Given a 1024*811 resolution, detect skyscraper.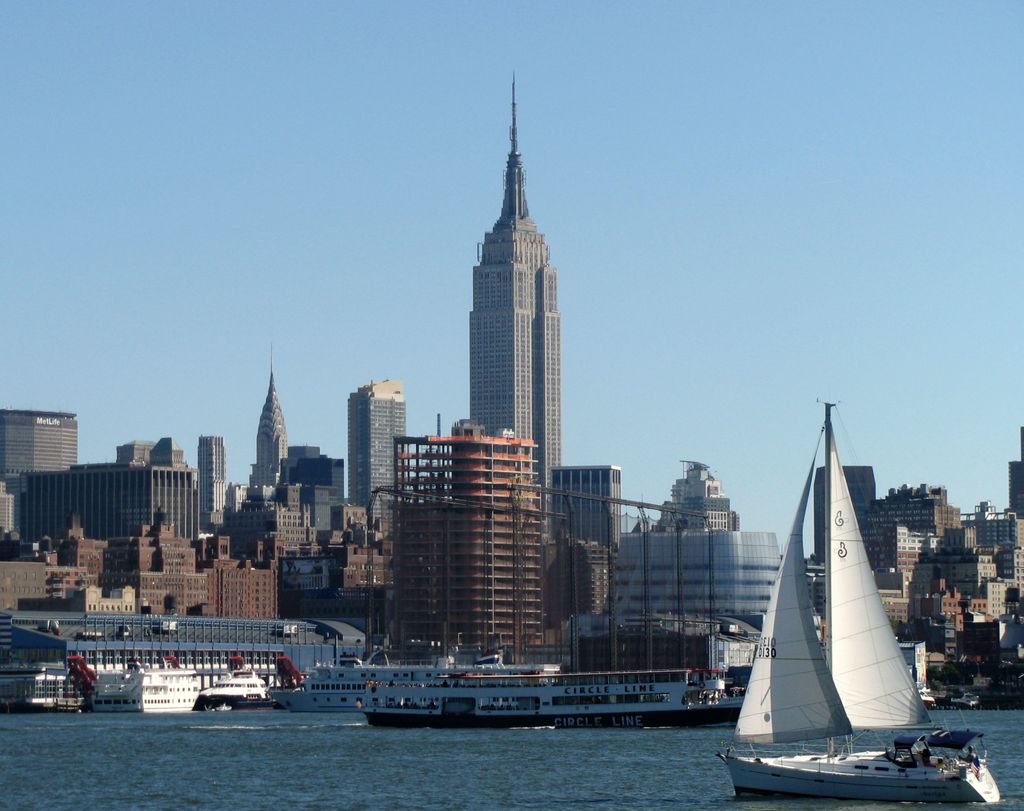
bbox=(252, 352, 307, 495).
